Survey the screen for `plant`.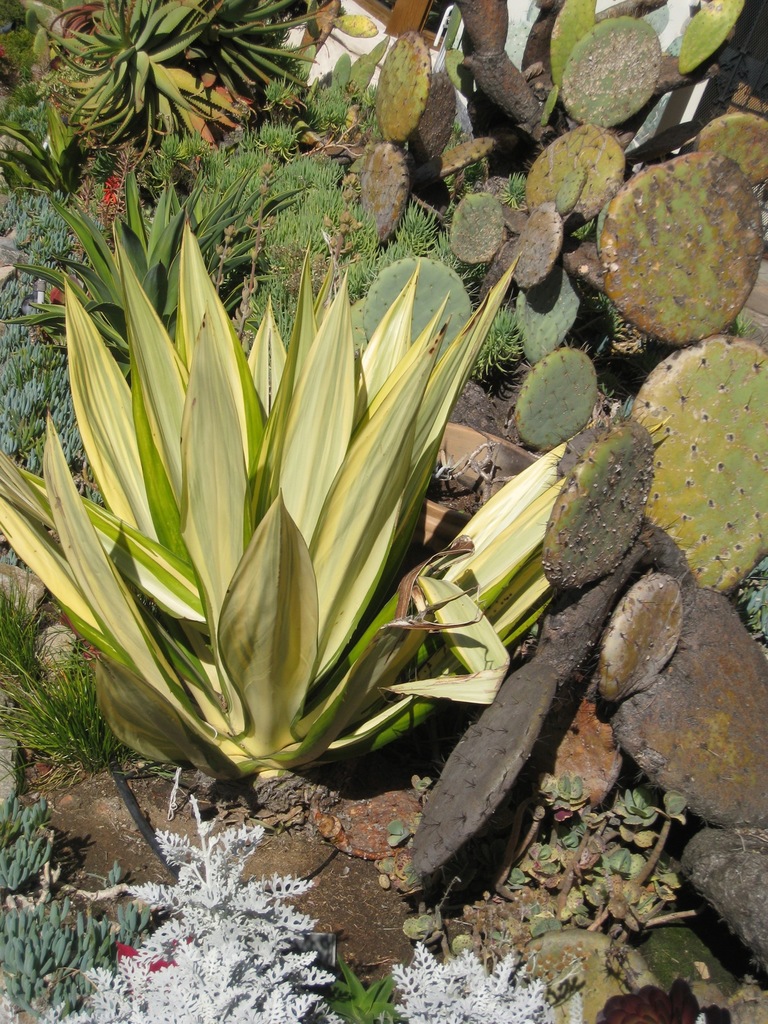
Survey found: {"left": 0, "top": 188, "right": 88, "bottom": 475}.
